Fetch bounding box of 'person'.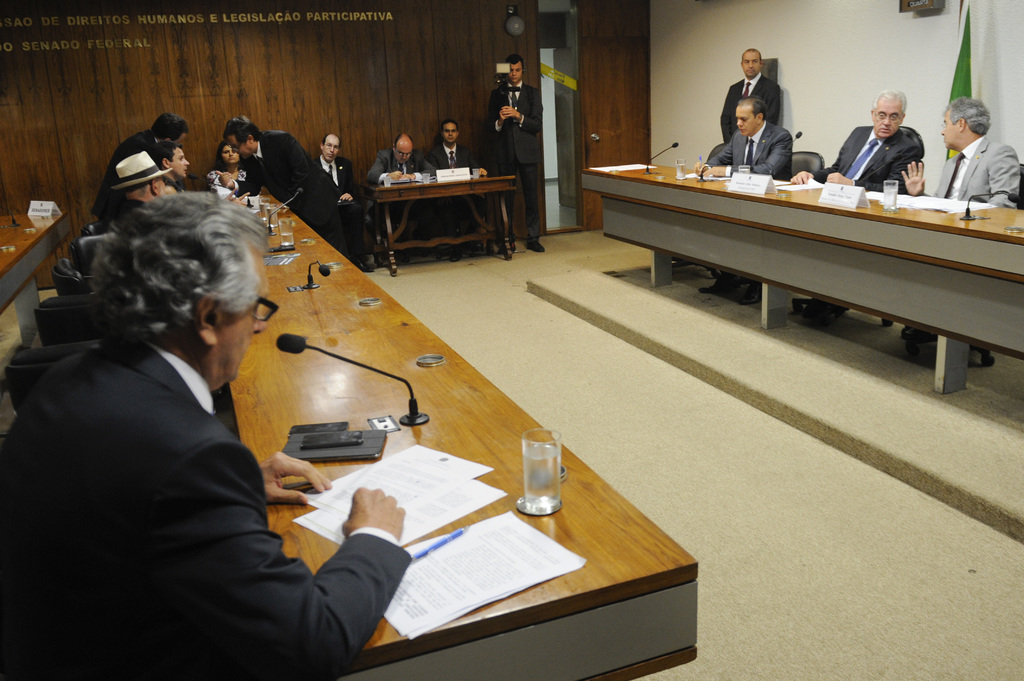
Bbox: [0,200,405,680].
